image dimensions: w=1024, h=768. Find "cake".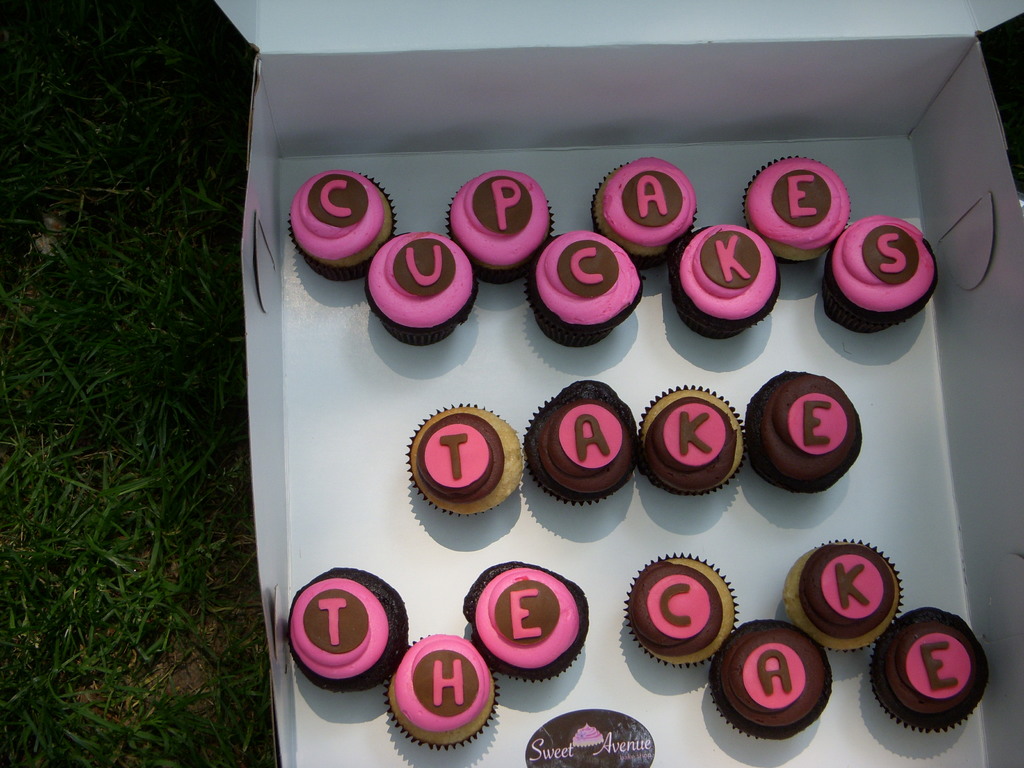
rect(369, 232, 476, 341).
